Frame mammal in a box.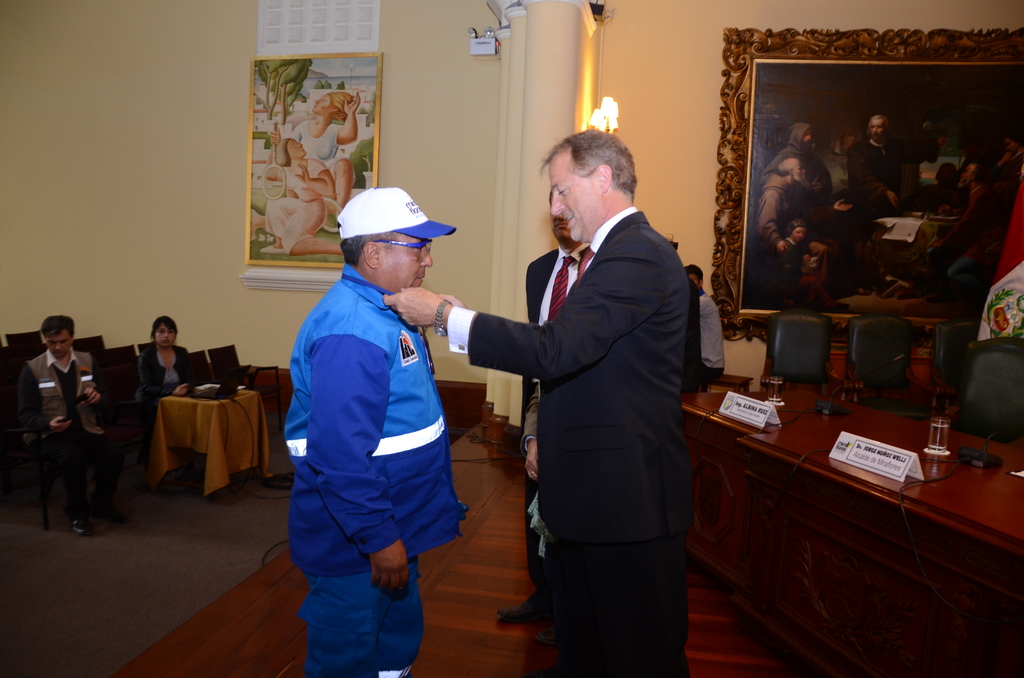
<region>681, 261, 726, 386</region>.
